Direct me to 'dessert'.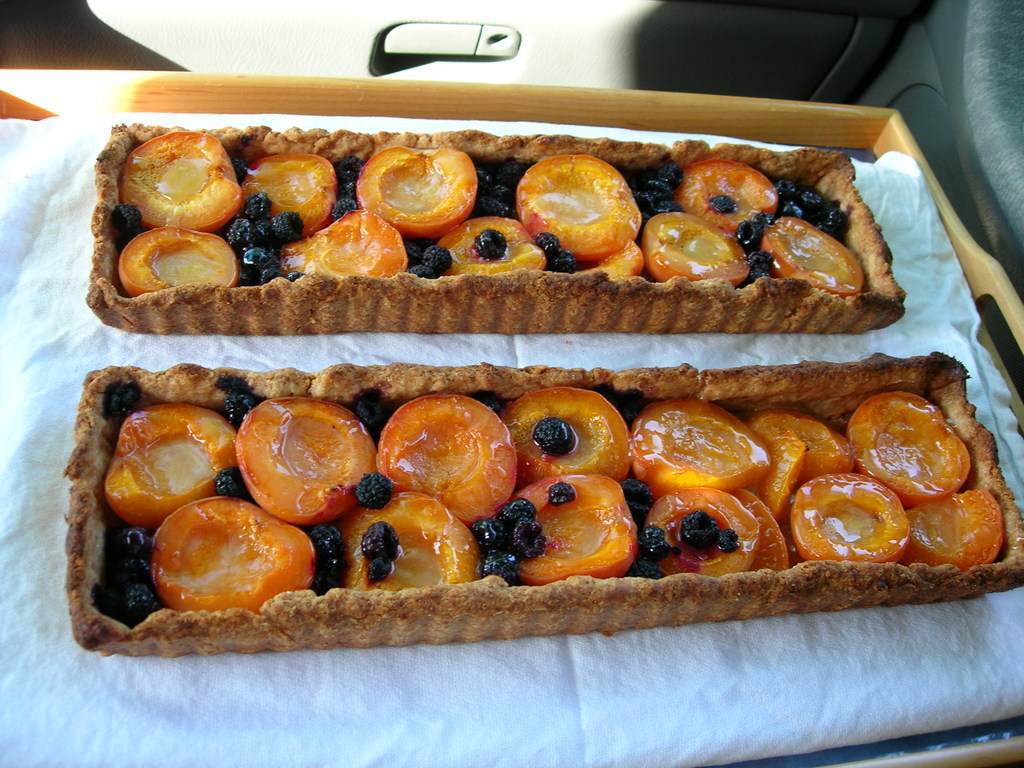
Direction: crop(493, 477, 635, 585).
